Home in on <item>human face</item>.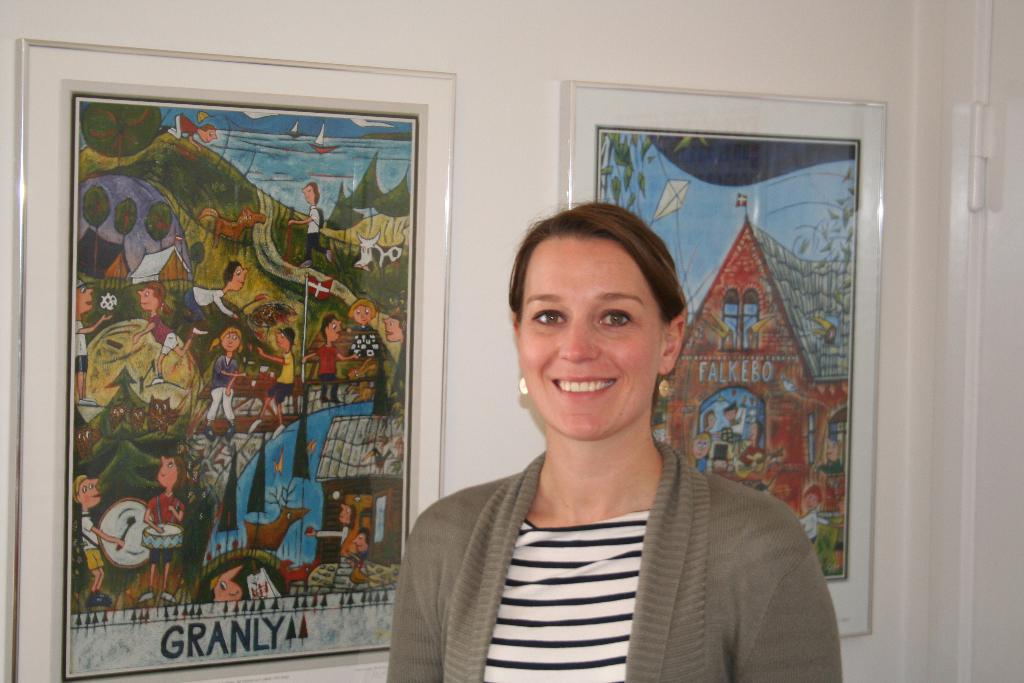
Homed in at select_region(79, 477, 100, 505).
